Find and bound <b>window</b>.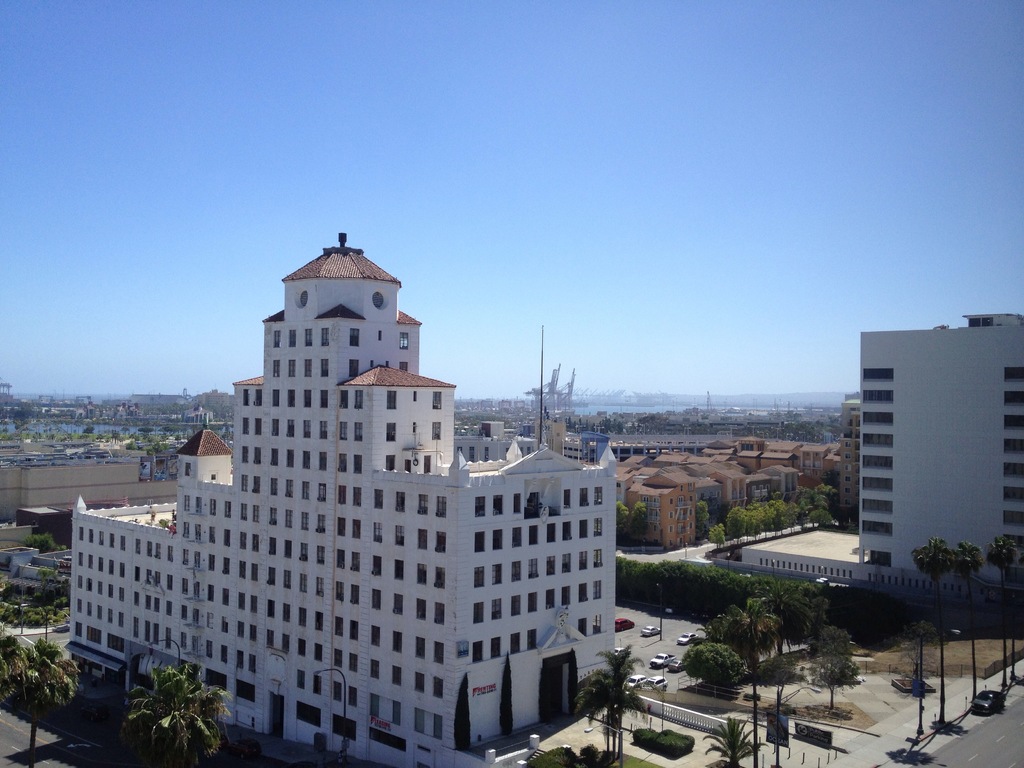
Bound: 510:598:524:618.
